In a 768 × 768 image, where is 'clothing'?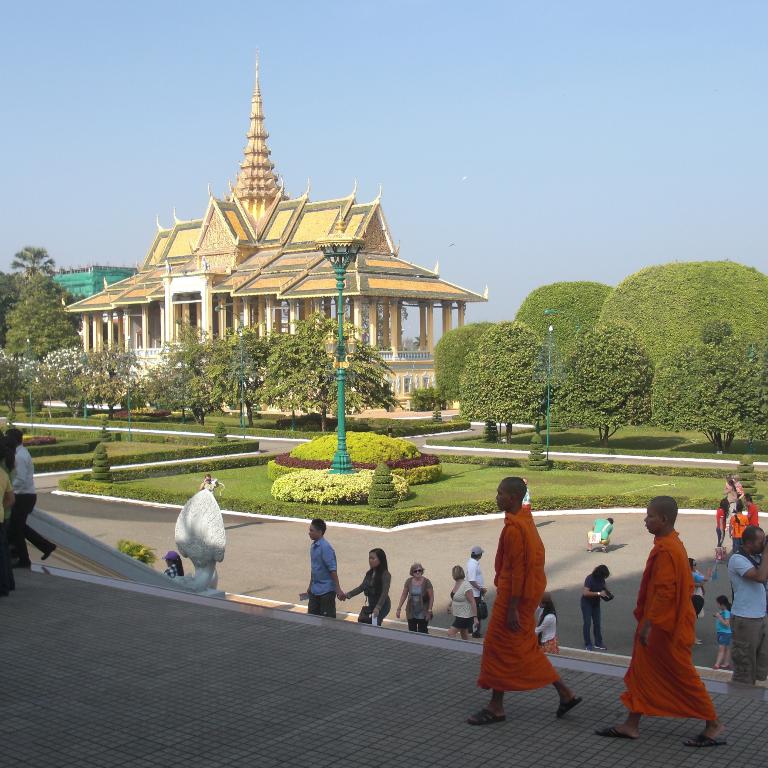
x1=744 y1=501 x2=756 y2=526.
